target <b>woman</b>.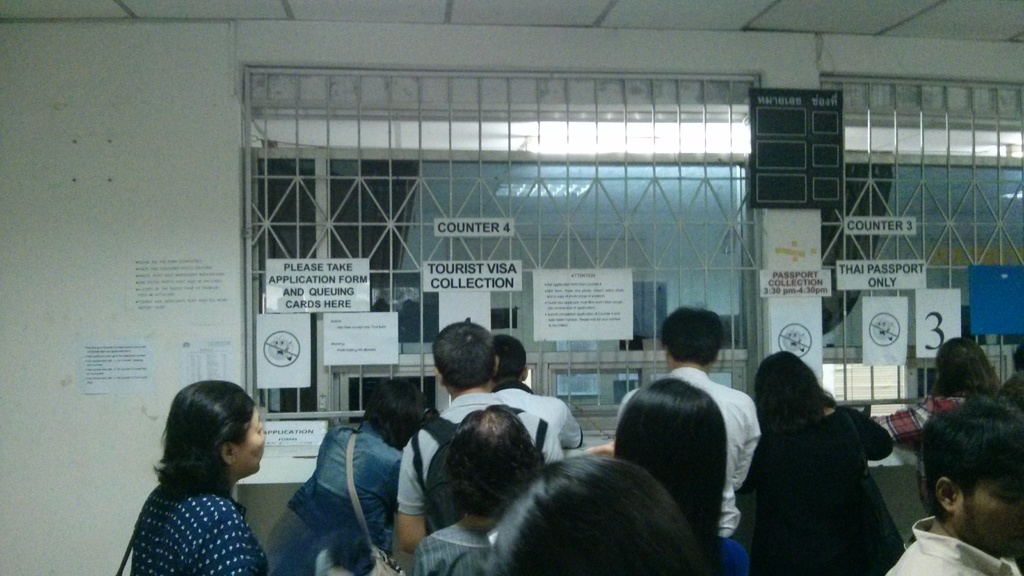
Target region: (left=262, top=383, right=426, bottom=575).
